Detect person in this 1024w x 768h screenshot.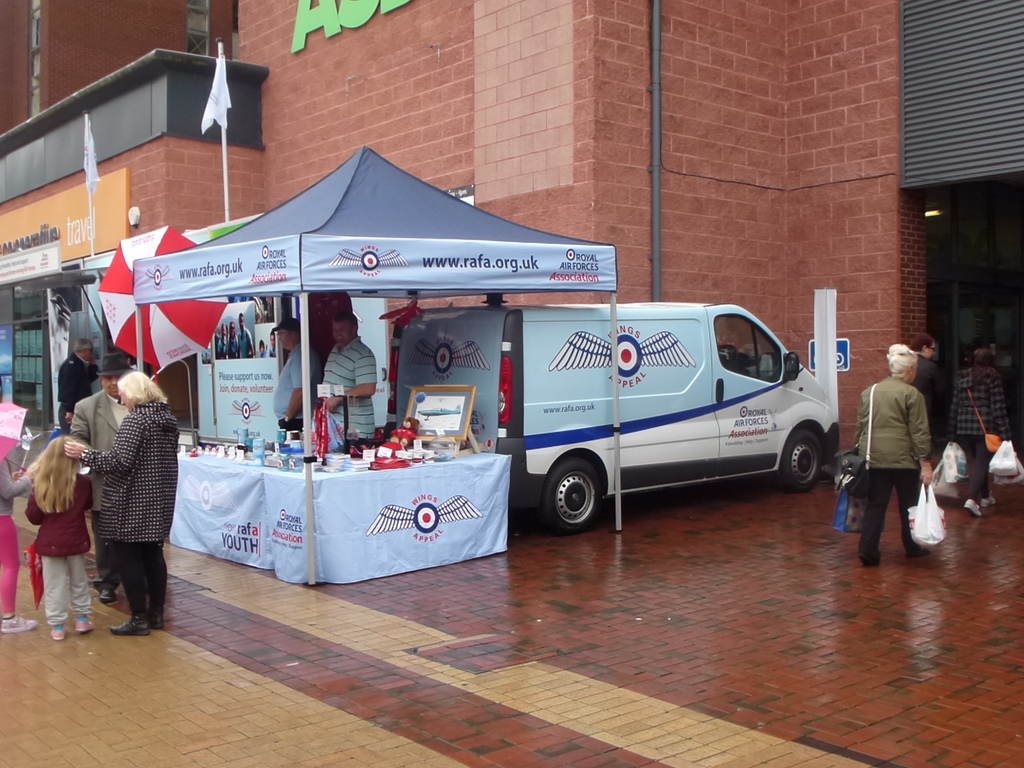
Detection: crop(77, 362, 191, 643).
